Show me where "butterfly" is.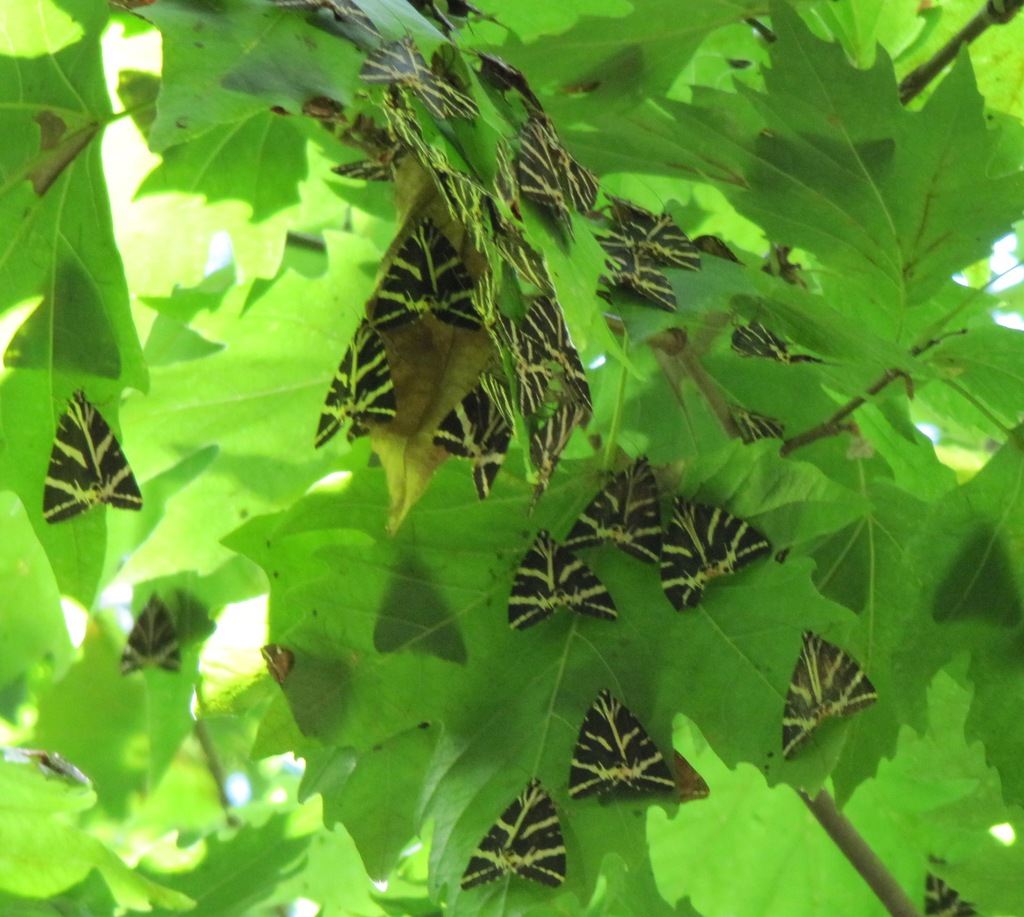
"butterfly" is at (367,219,476,326).
